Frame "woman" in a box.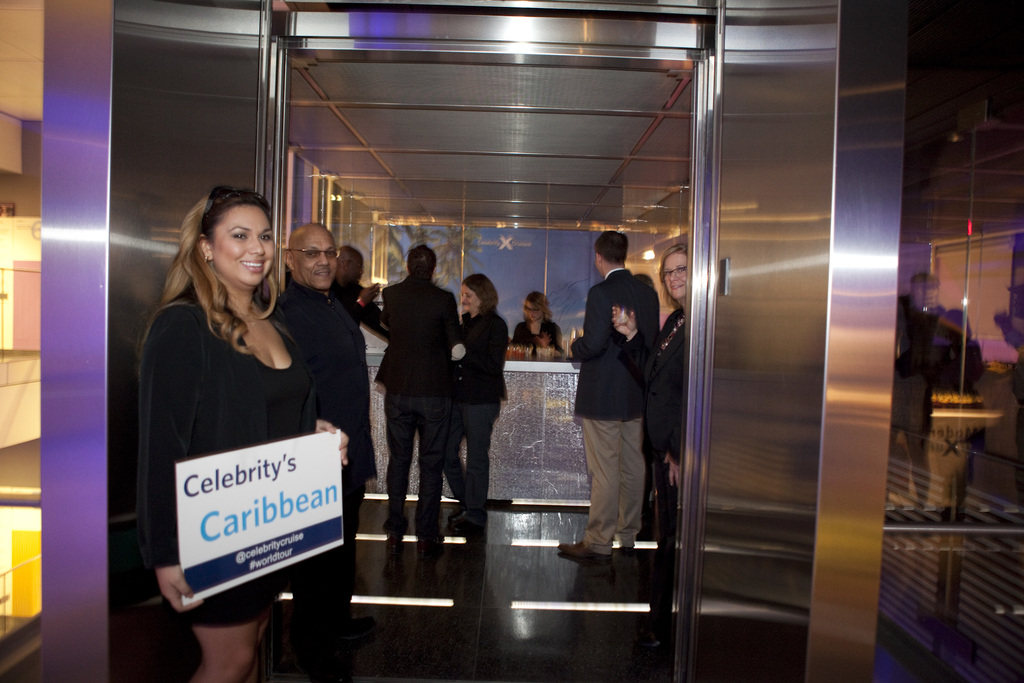
[left=328, top=240, right=387, bottom=523].
